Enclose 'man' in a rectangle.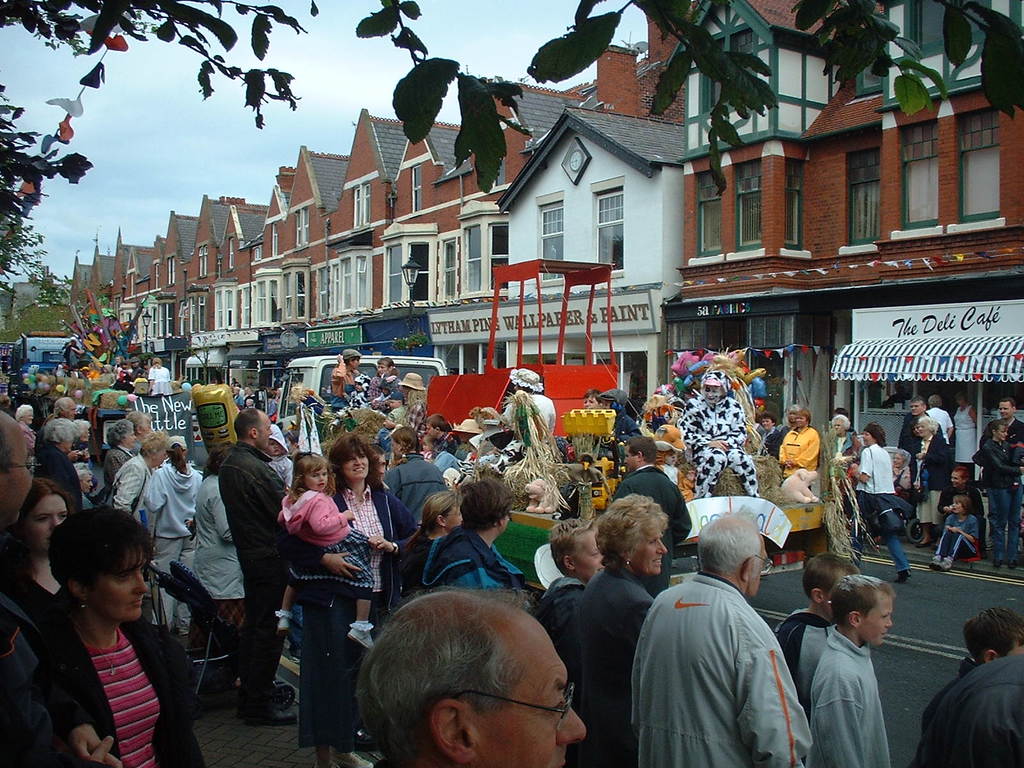
[x1=0, y1=406, x2=54, y2=767].
